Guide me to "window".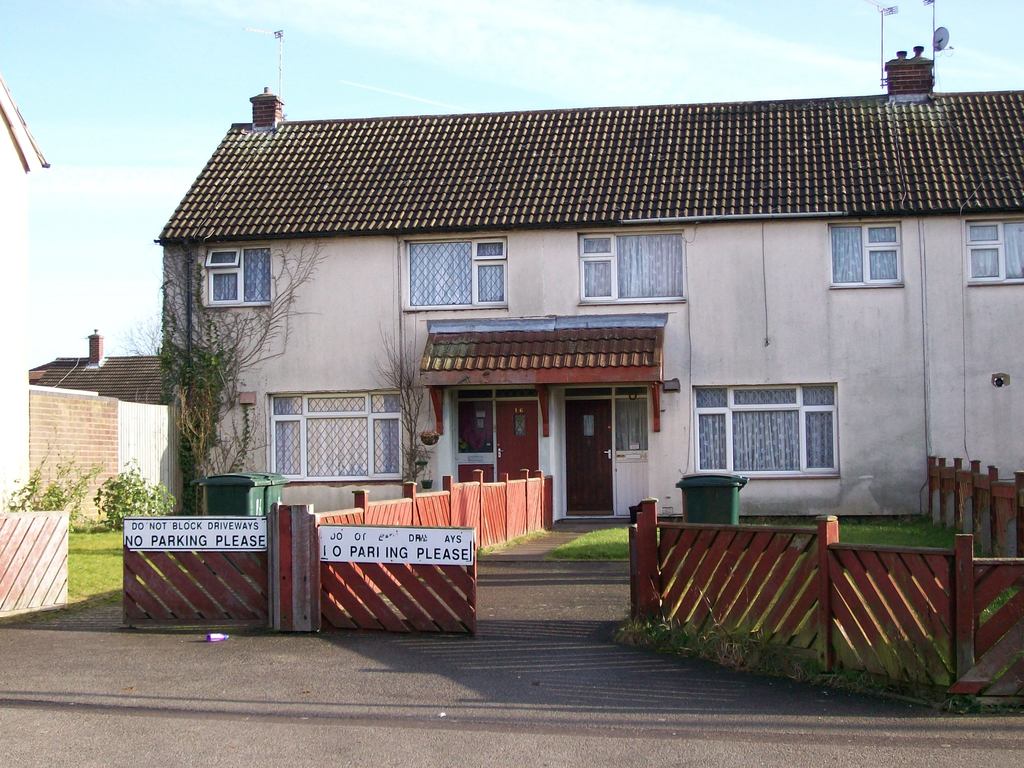
Guidance: box(828, 218, 904, 288).
